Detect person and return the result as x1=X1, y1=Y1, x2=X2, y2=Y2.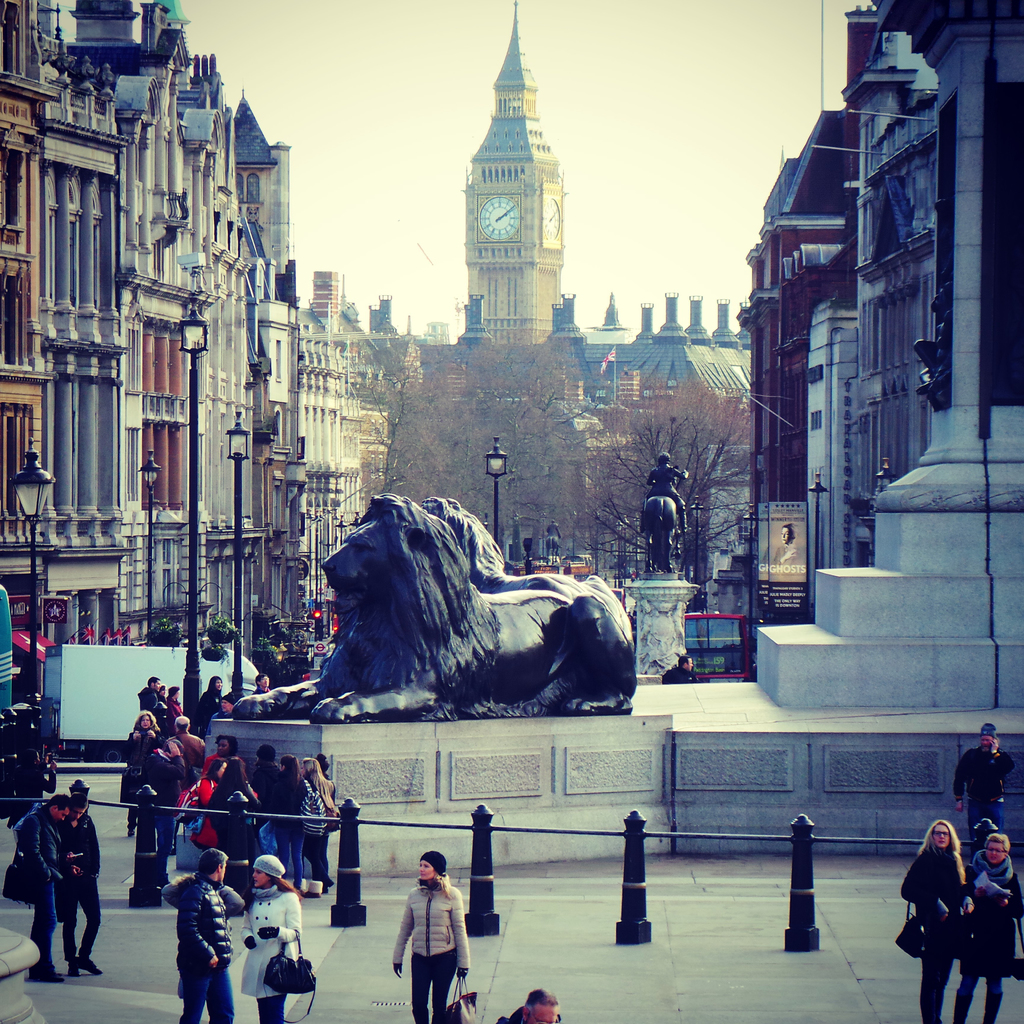
x1=397, y1=866, x2=471, y2=1023.
